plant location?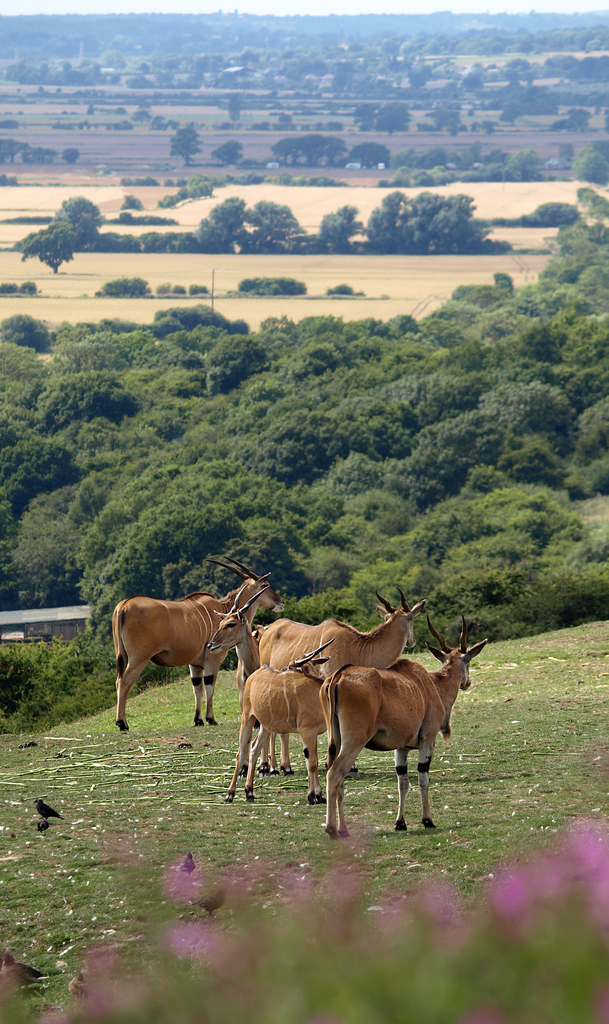
l=0, t=280, r=22, b=292
